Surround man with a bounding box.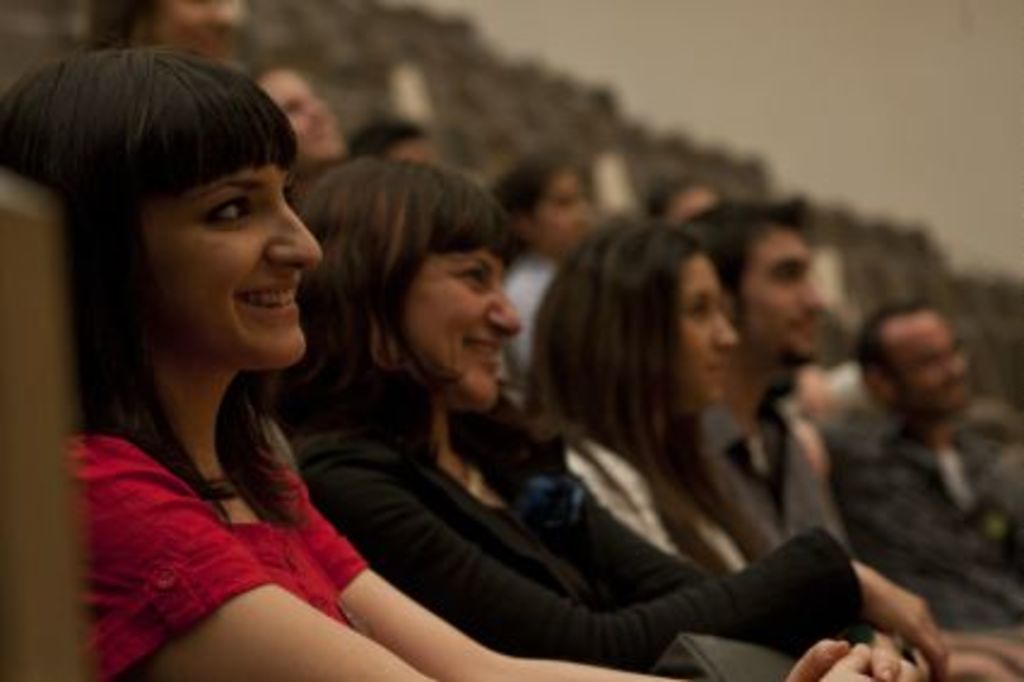
684 200 851 552.
